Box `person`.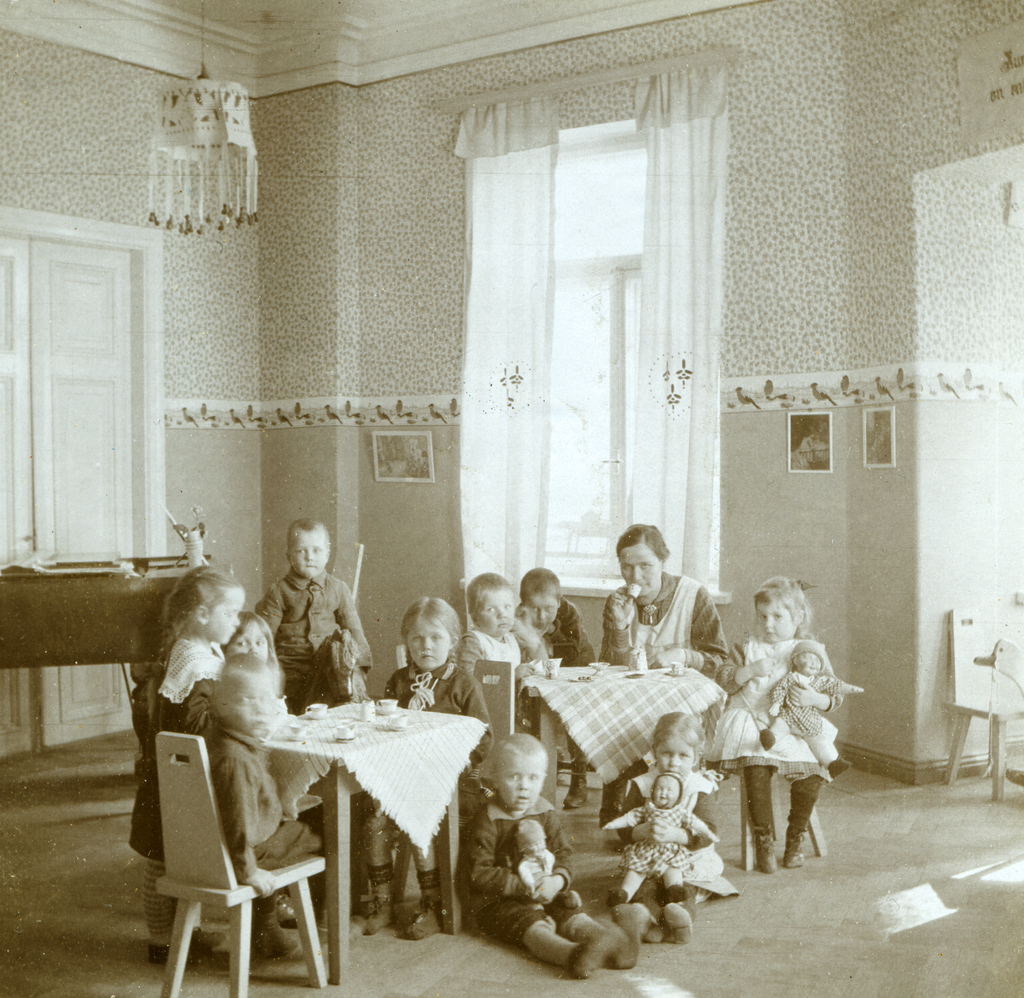
<region>679, 574, 838, 902</region>.
